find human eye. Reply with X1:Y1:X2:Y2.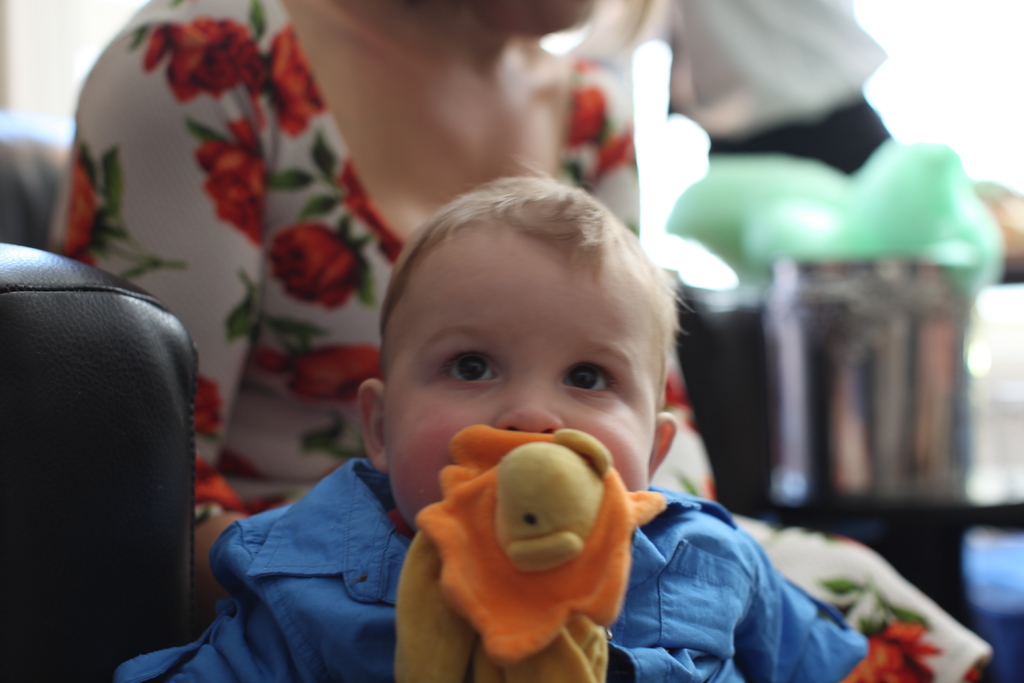
433:343:505:389.
